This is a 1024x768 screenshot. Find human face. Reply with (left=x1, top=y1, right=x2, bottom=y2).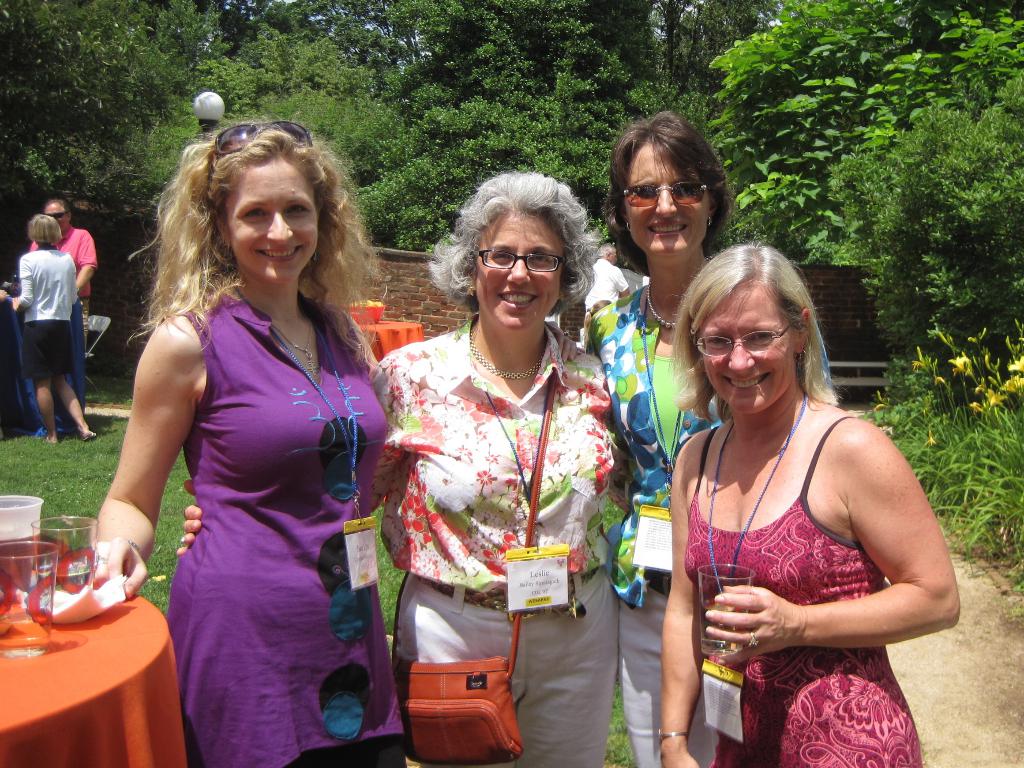
(left=627, top=142, right=716, bottom=266).
